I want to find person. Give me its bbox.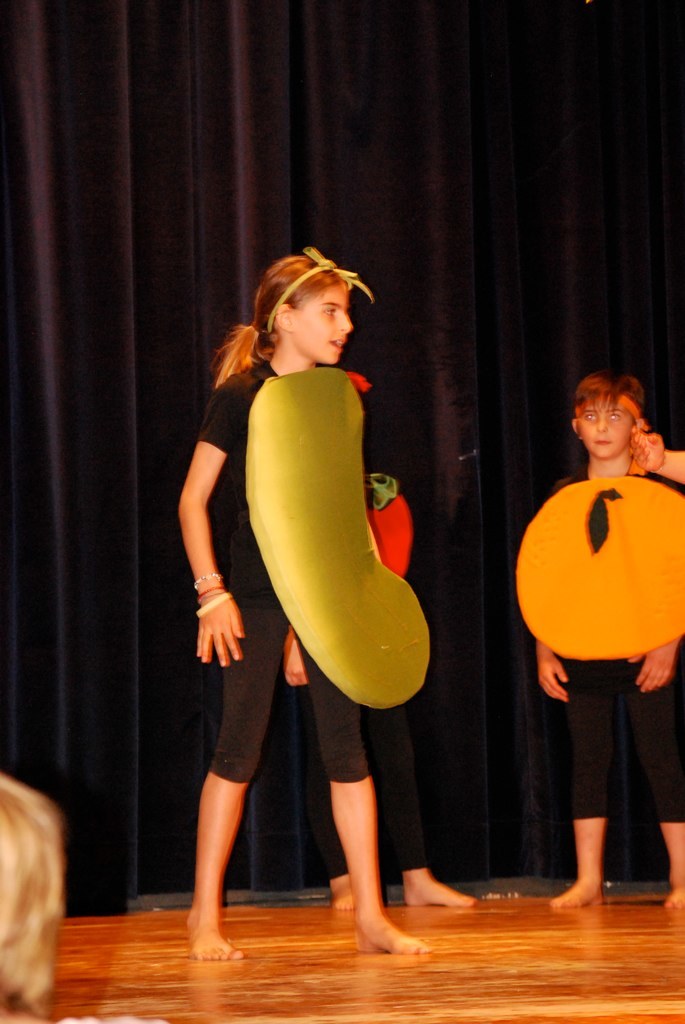
bbox=[172, 251, 421, 959].
